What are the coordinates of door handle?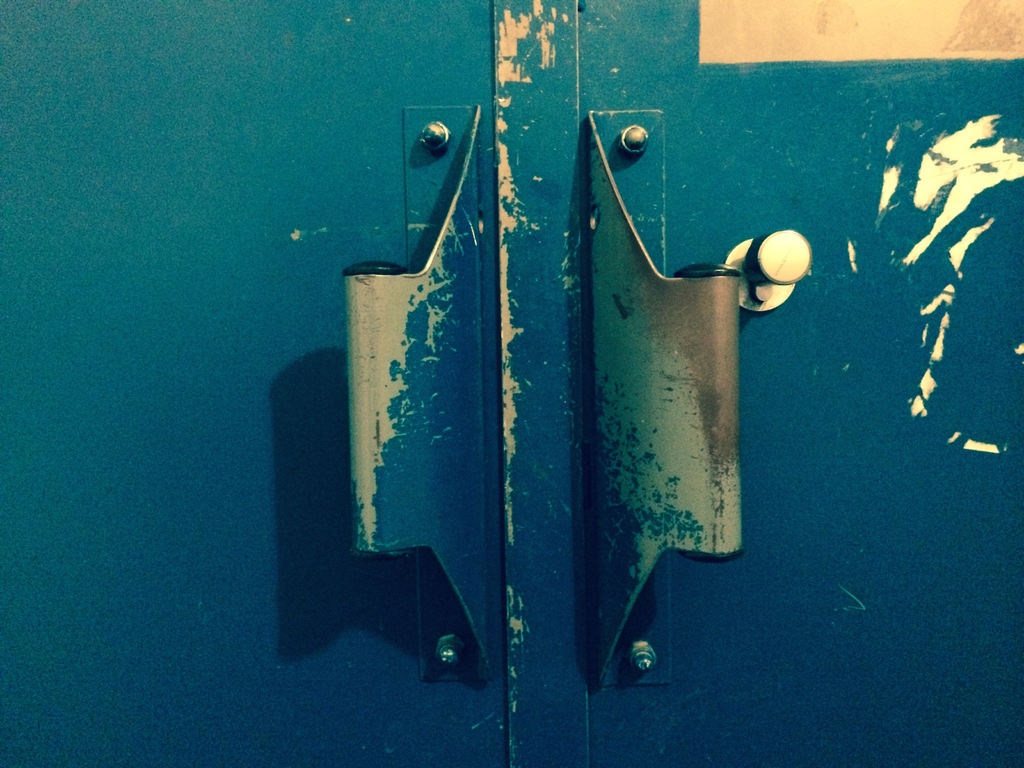
locate(724, 229, 813, 313).
